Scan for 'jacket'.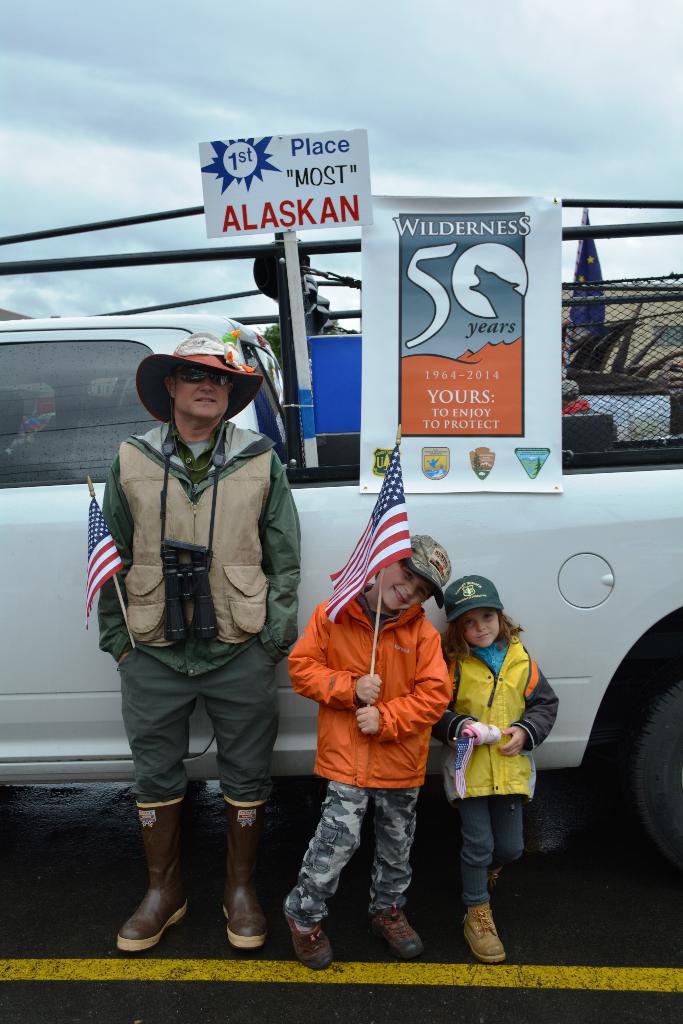
Scan result: detection(85, 397, 290, 658).
